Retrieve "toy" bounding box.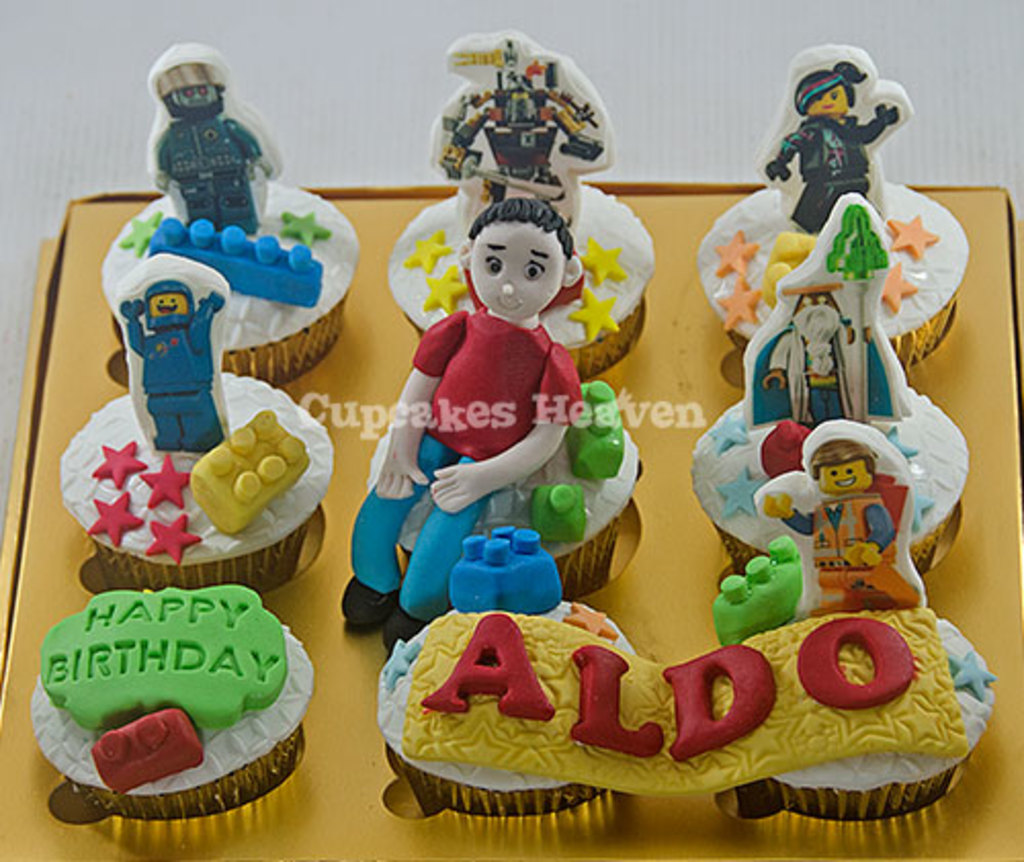
Bounding box: rect(764, 436, 924, 616).
